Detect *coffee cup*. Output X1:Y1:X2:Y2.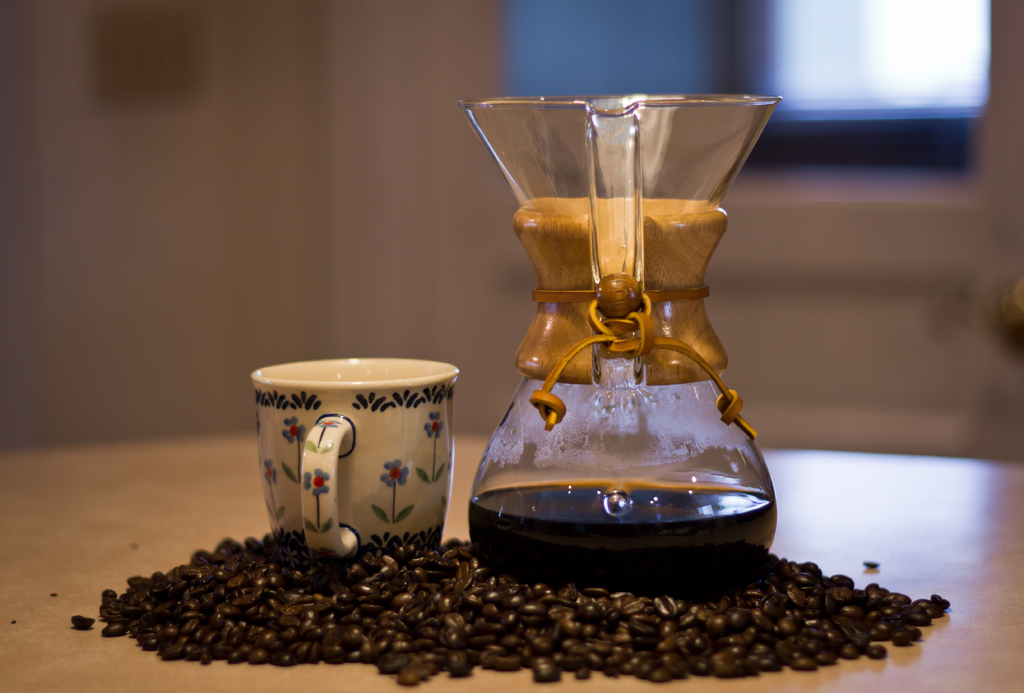
250:353:458:566.
